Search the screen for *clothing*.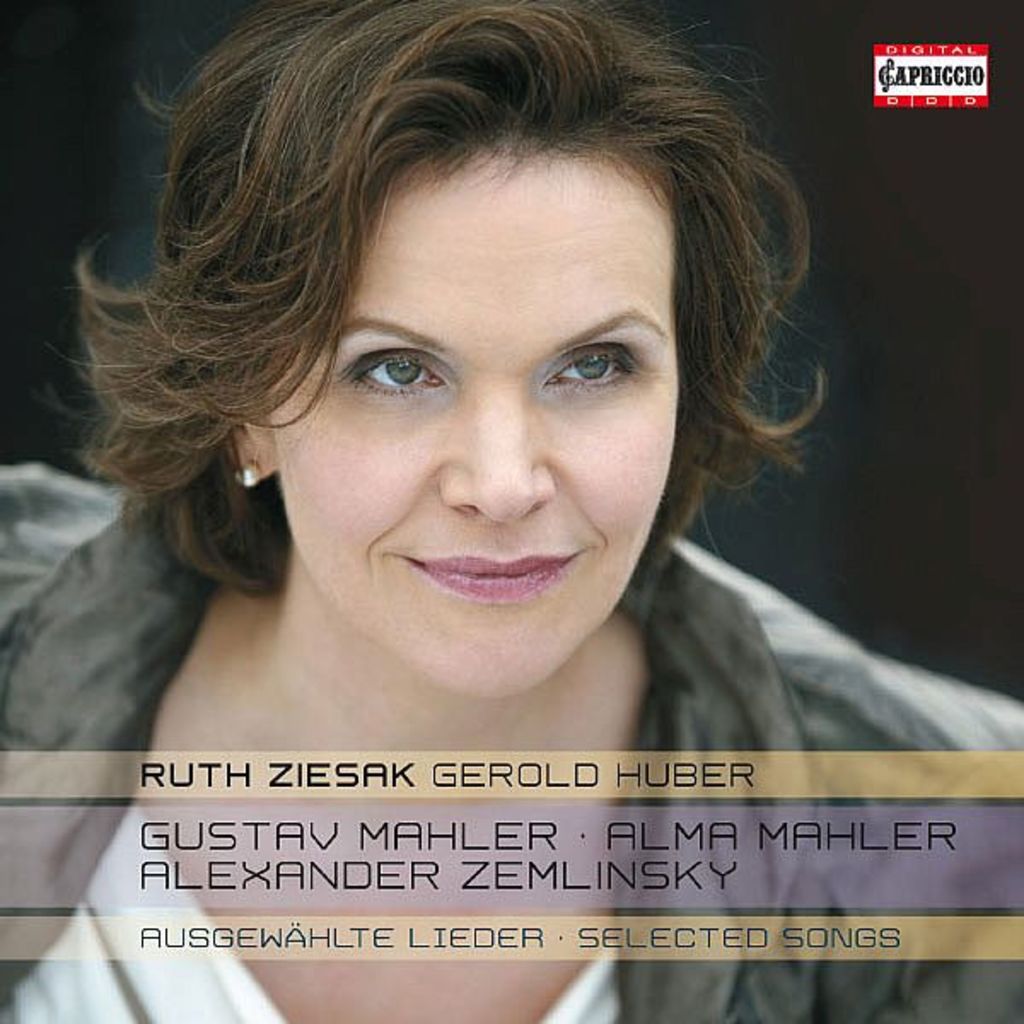
Found at [x1=0, y1=451, x2=1022, y2=1022].
